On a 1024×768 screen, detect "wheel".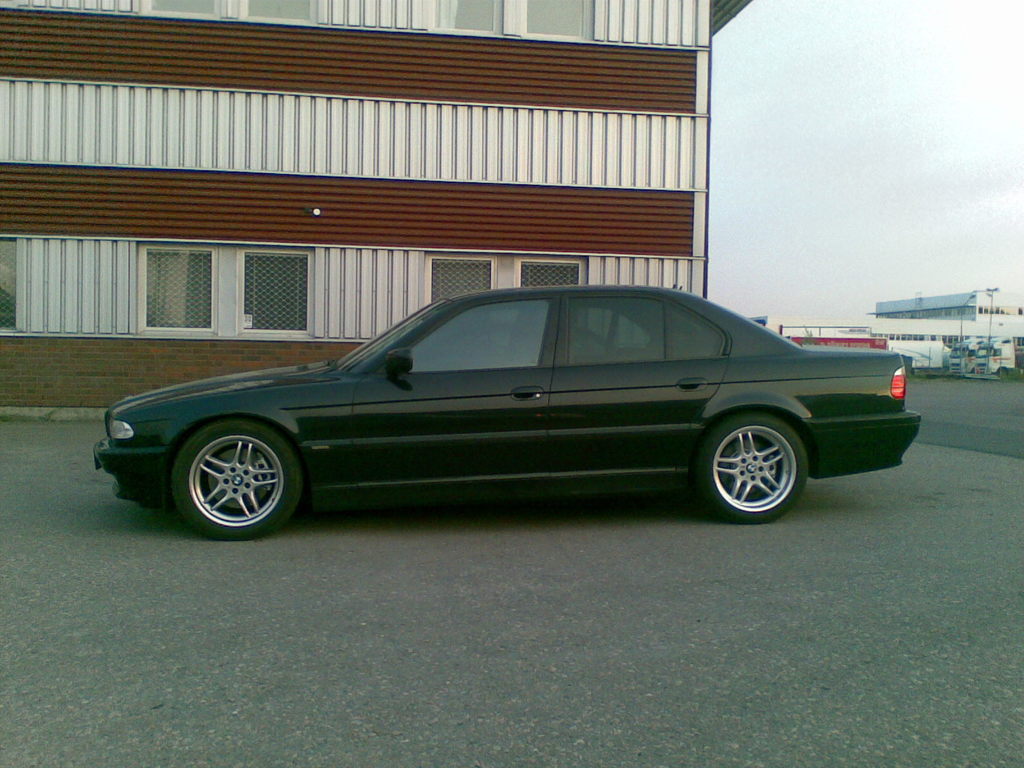
[left=167, top=422, right=294, bottom=529].
